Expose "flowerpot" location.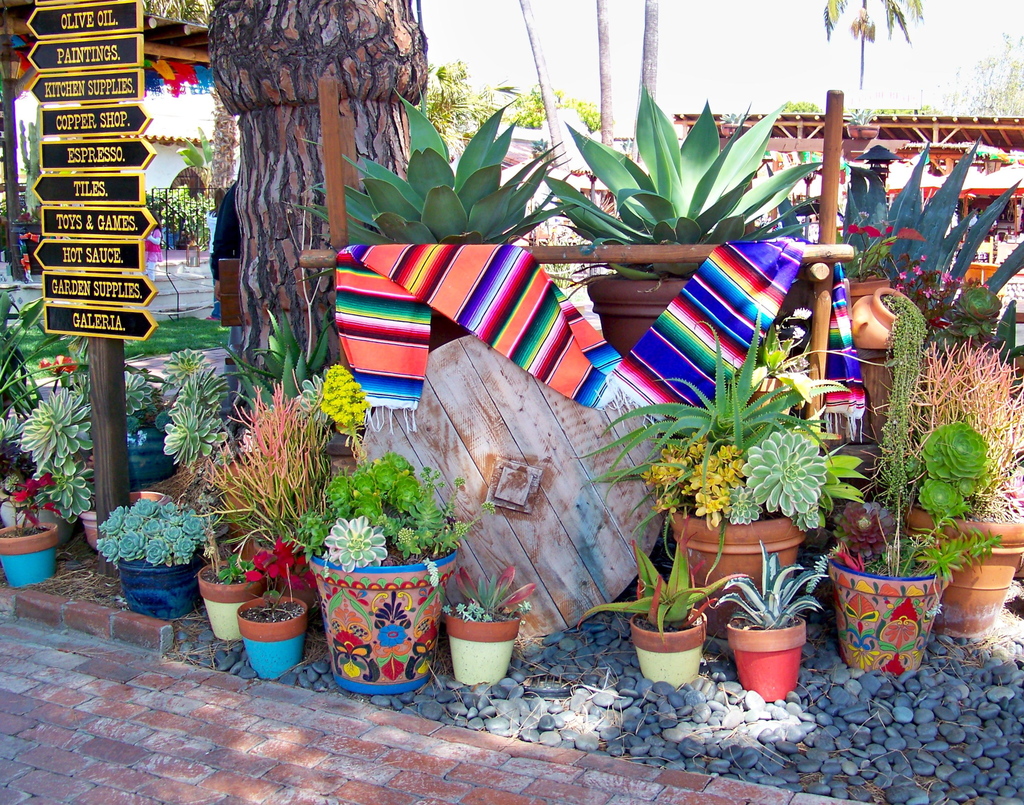
Exposed at <box>199,557,264,646</box>.
